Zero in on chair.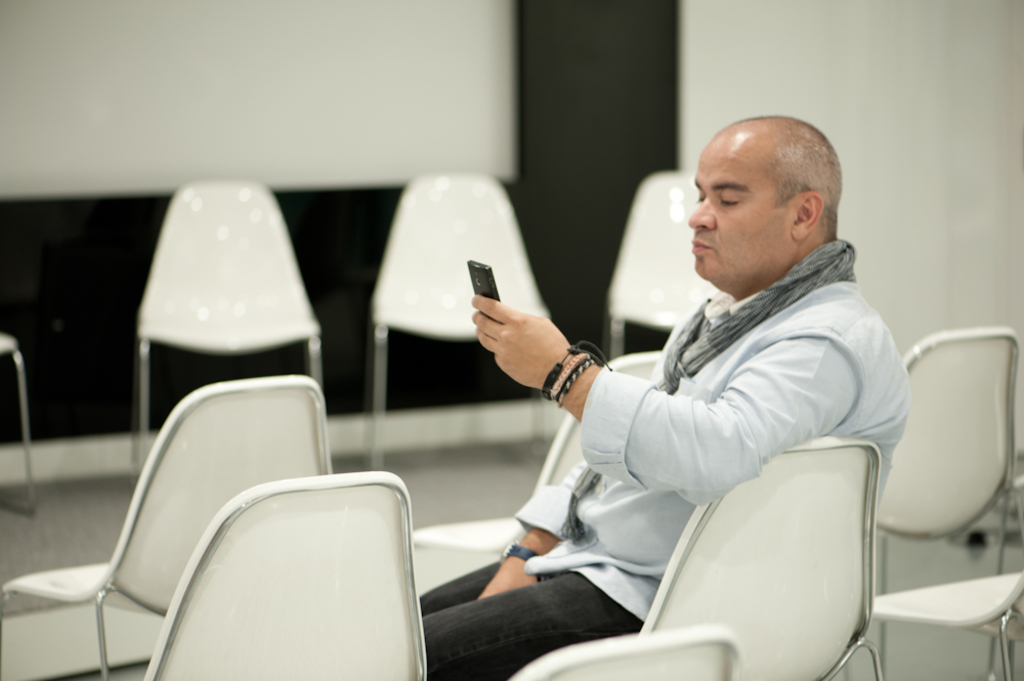
Zeroed in: (x1=366, y1=169, x2=559, y2=487).
